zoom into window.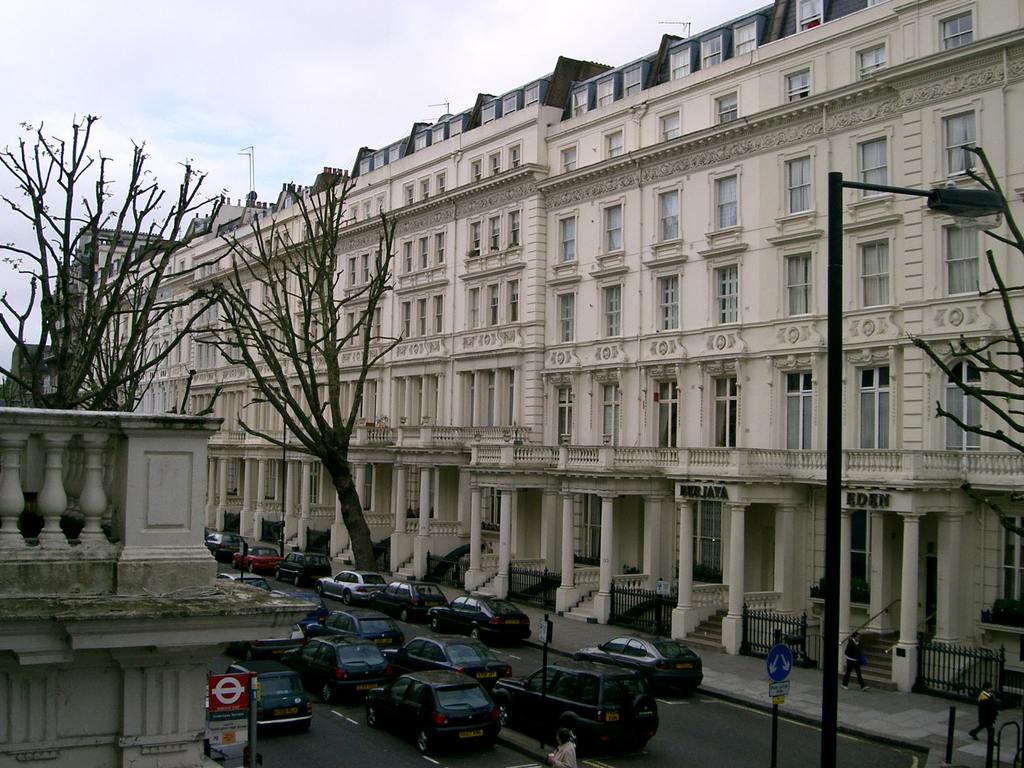
Zoom target: 946/223/980/294.
